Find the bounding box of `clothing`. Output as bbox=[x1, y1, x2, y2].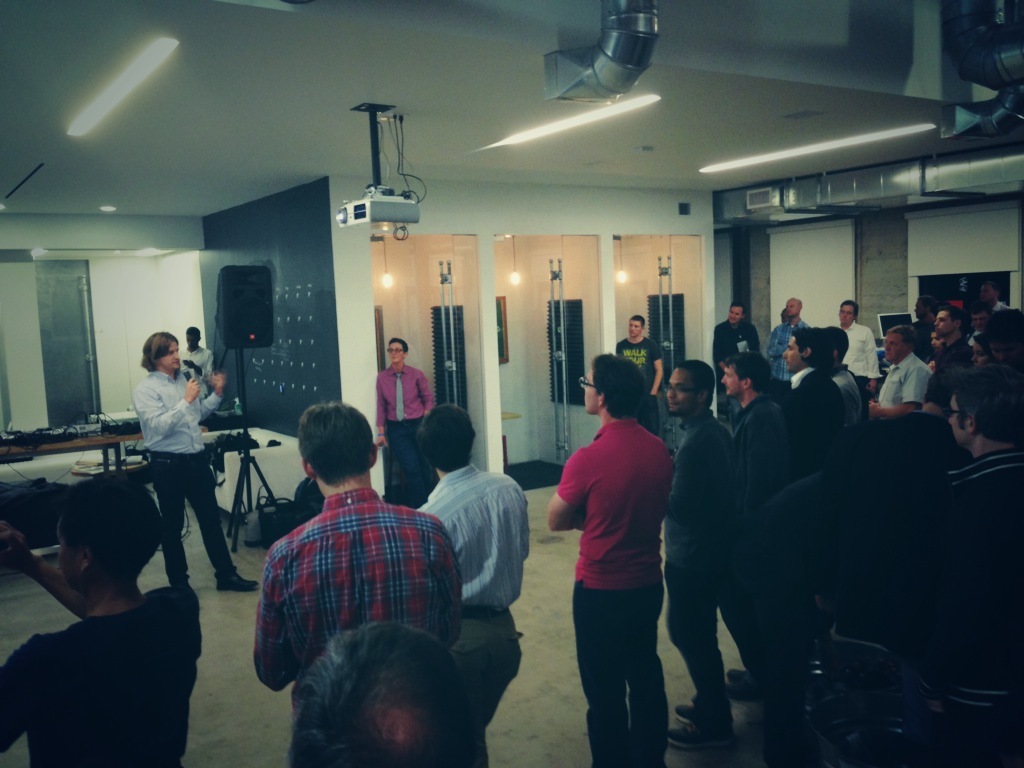
bbox=[243, 459, 453, 691].
